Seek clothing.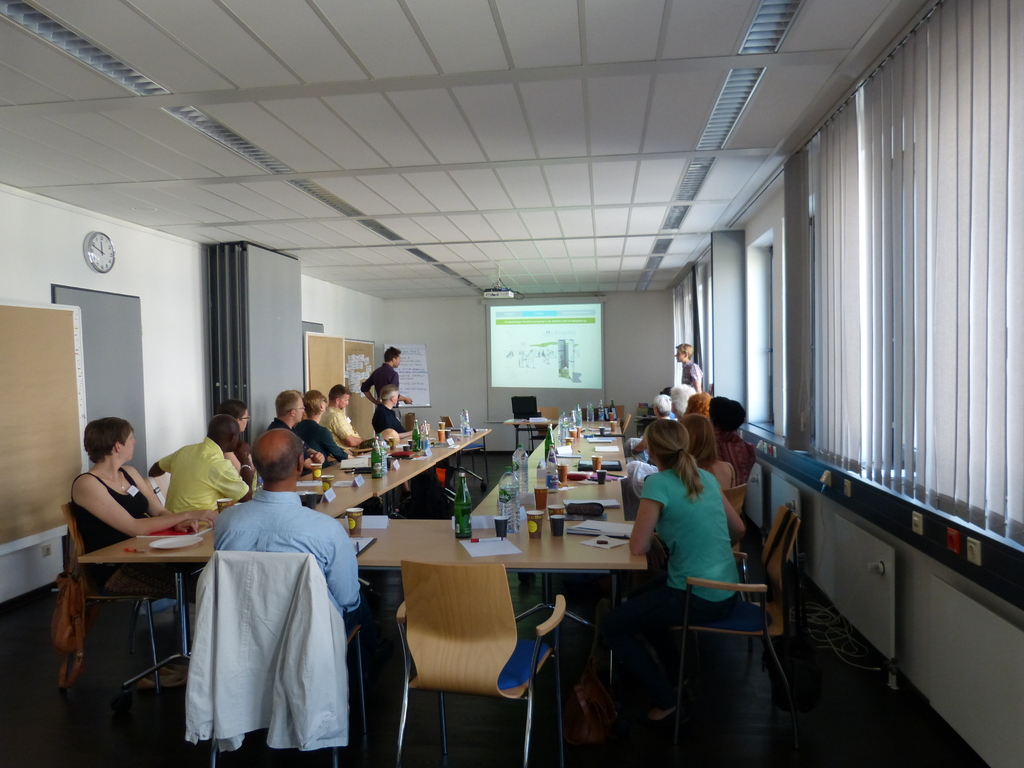
l=294, t=413, r=348, b=461.
